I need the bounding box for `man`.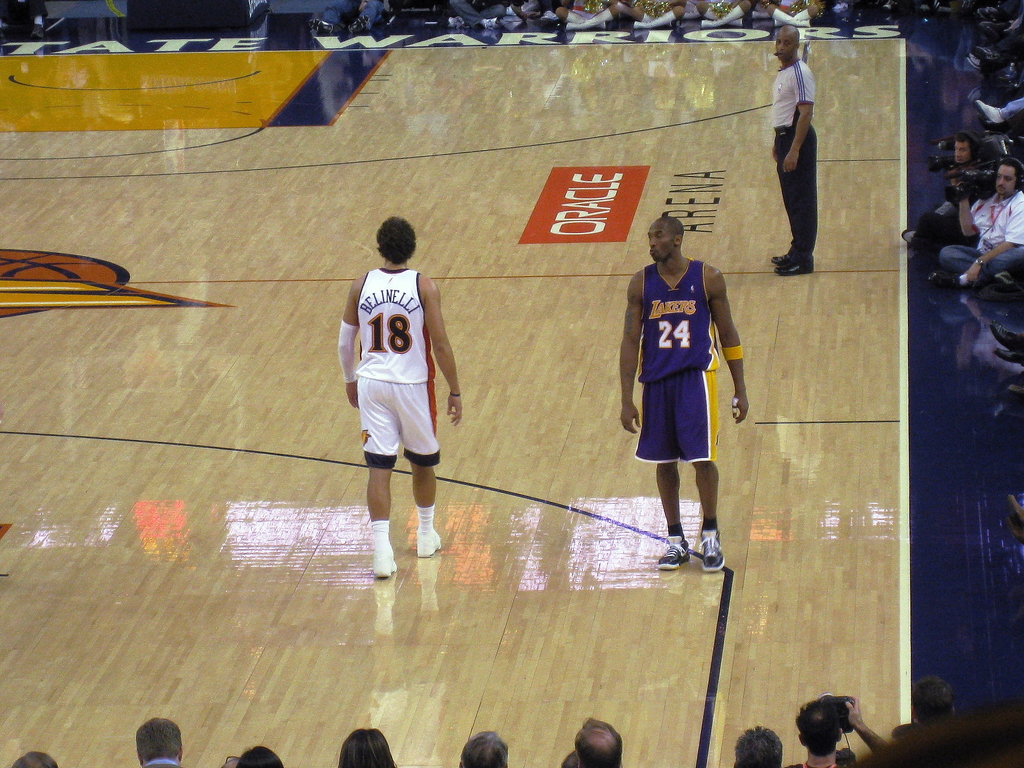
Here it is: 573:717:624:767.
